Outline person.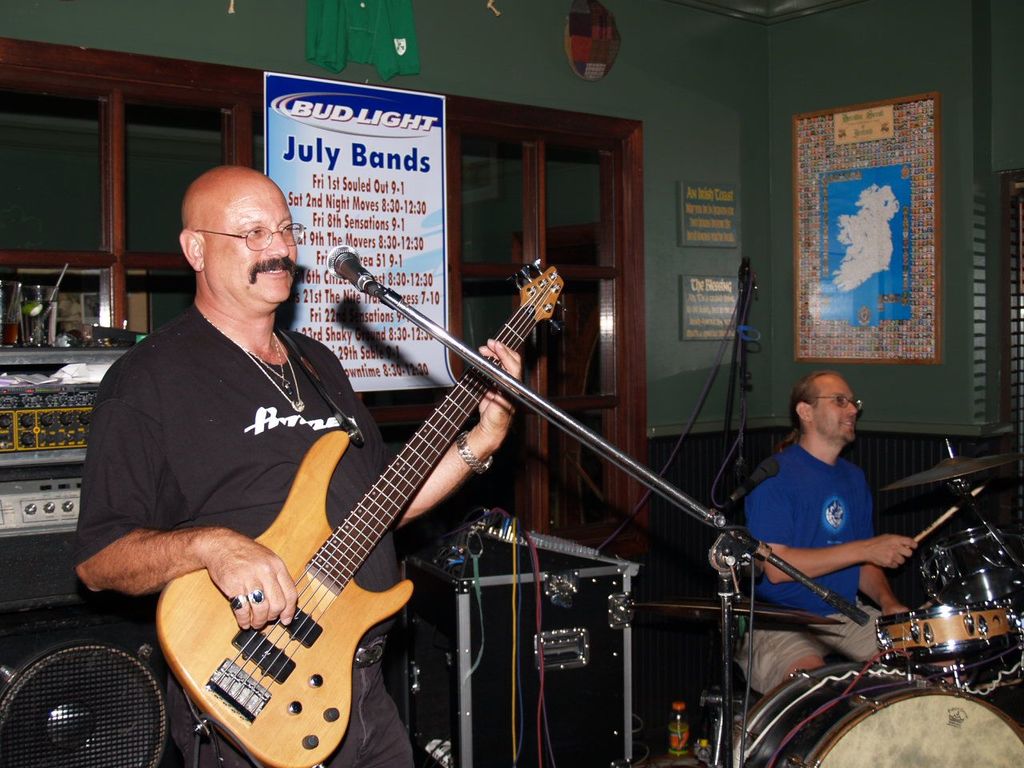
Outline: (left=77, top=159, right=519, bottom=767).
